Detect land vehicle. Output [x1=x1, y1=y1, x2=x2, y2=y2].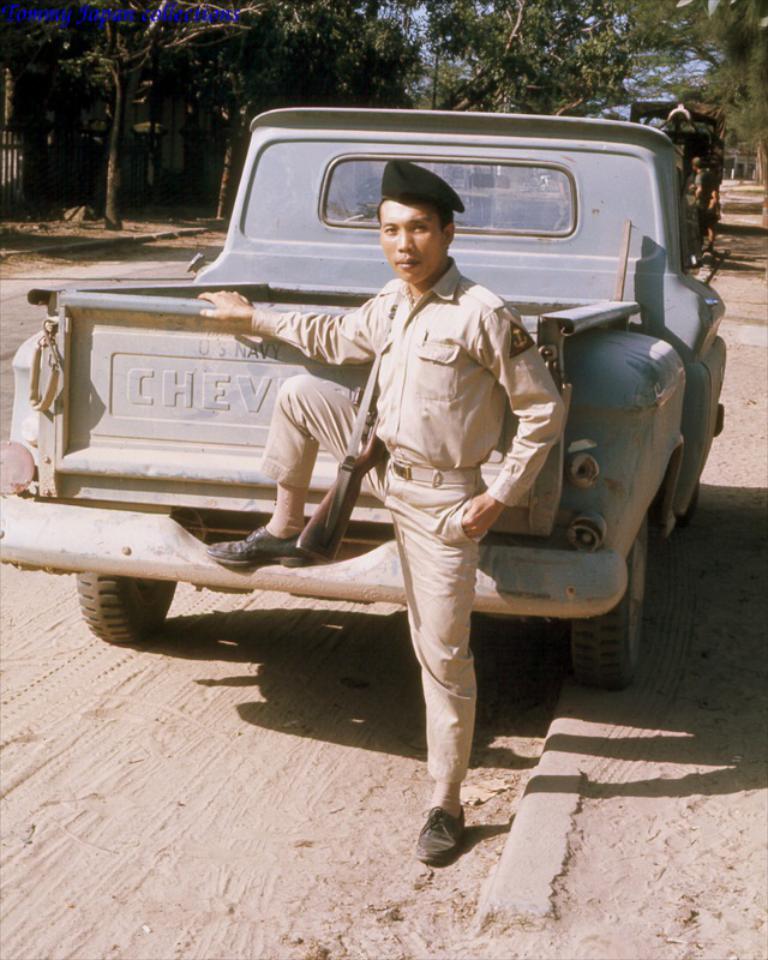
[x1=67, y1=95, x2=713, y2=820].
